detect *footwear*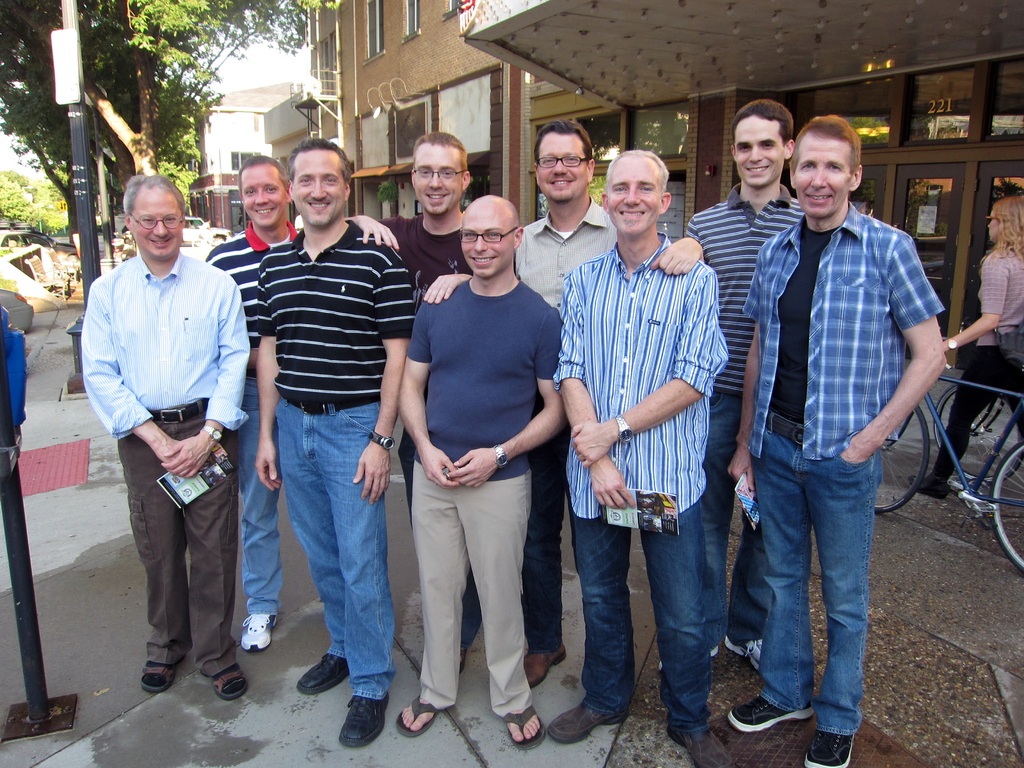
(left=240, top=614, right=275, bottom=652)
